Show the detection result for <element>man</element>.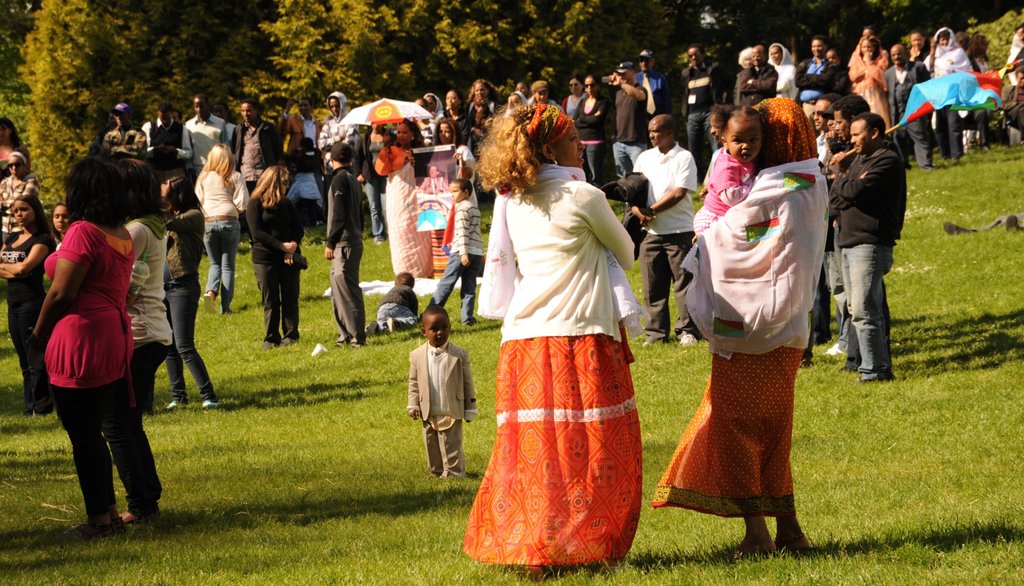
(left=627, top=113, right=703, bottom=344).
